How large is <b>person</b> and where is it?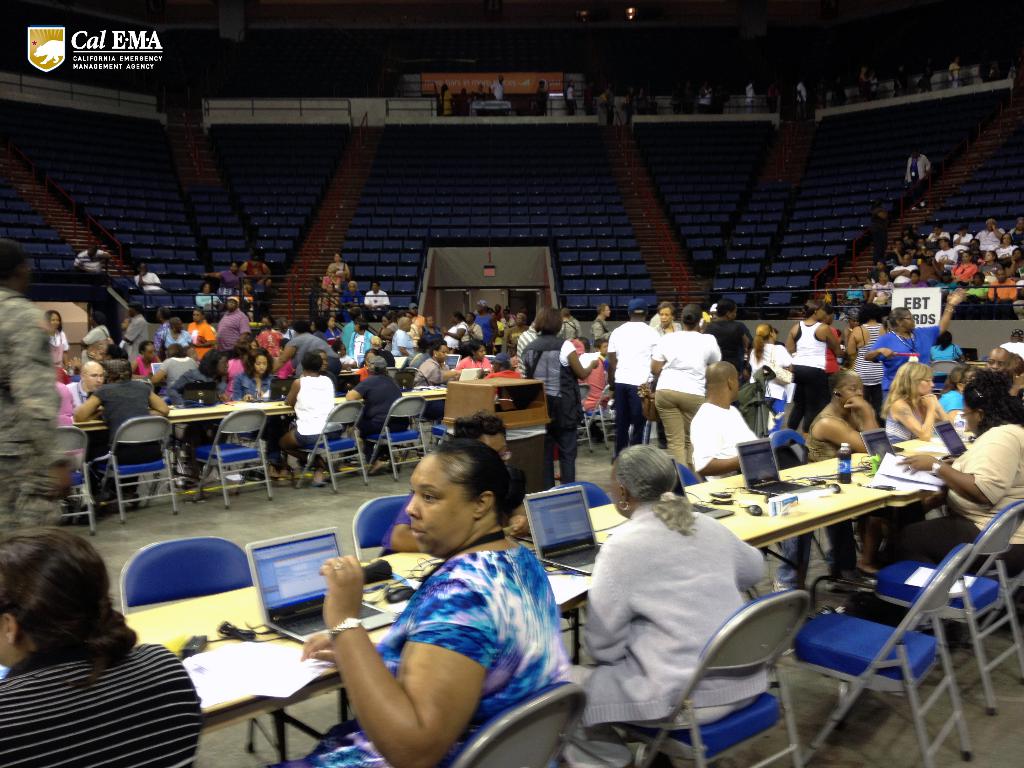
Bounding box: x1=904 y1=151 x2=930 y2=185.
